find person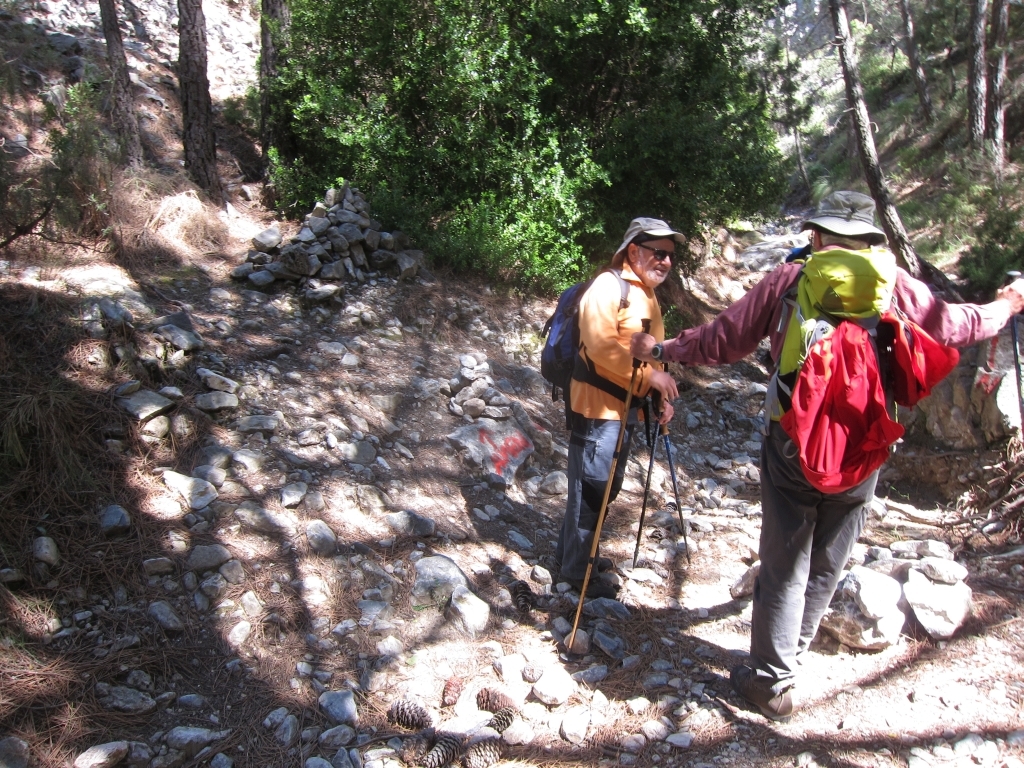
bbox(629, 191, 1023, 717)
